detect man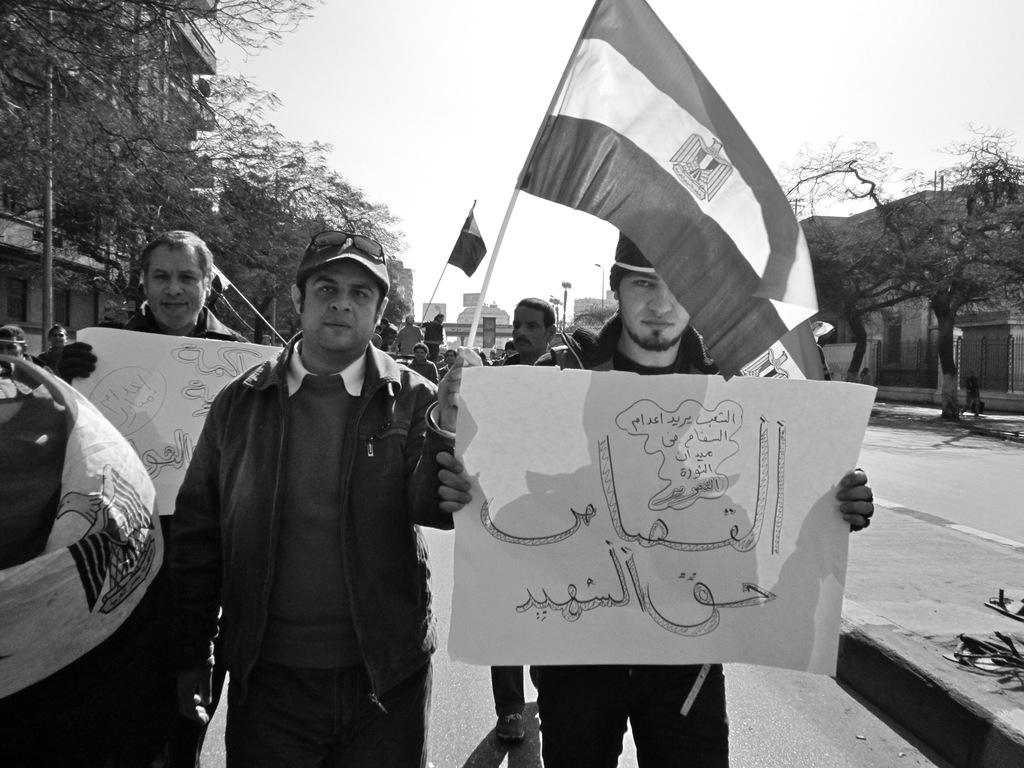
region(438, 228, 876, 767)
